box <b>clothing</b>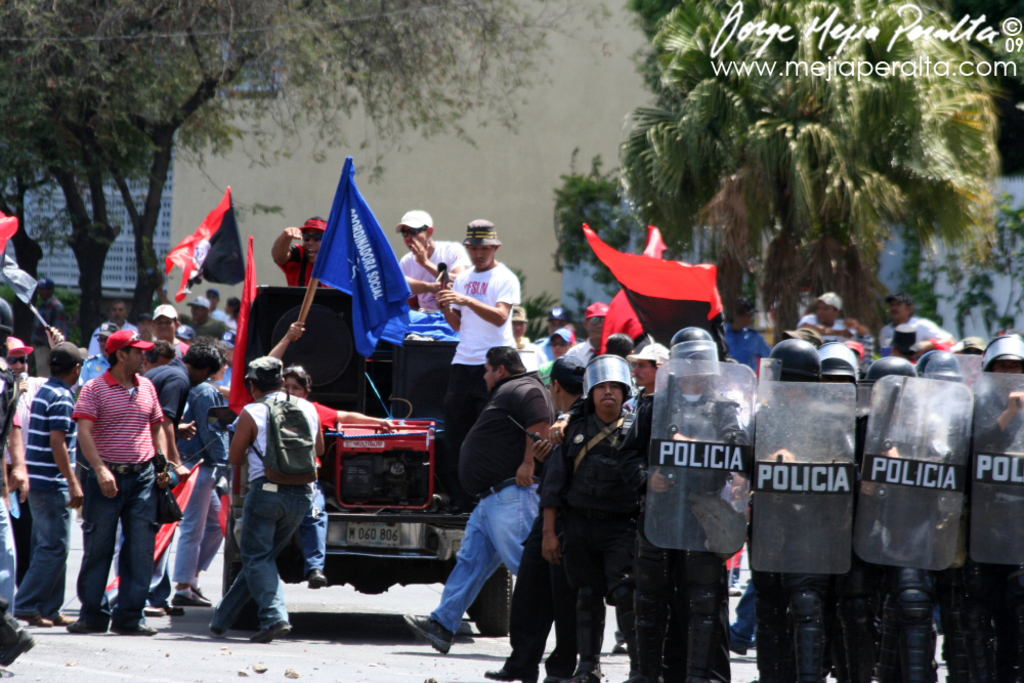
region(210, 309, 230, 316)
